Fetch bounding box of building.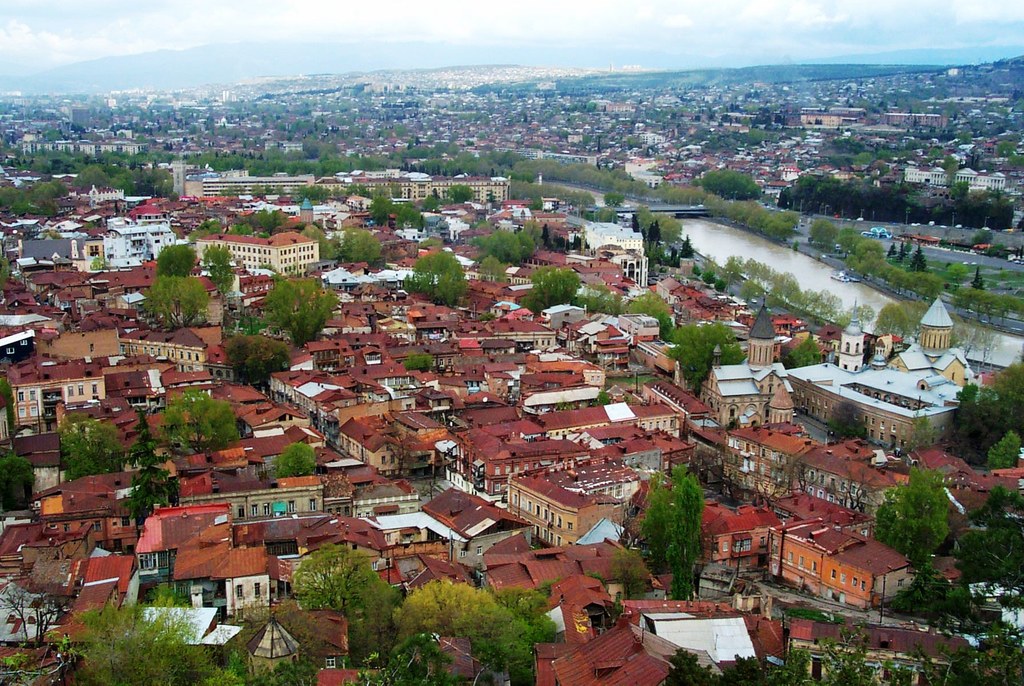
Bbox: (x1=202, y1=234, x2=318, y2=275).
